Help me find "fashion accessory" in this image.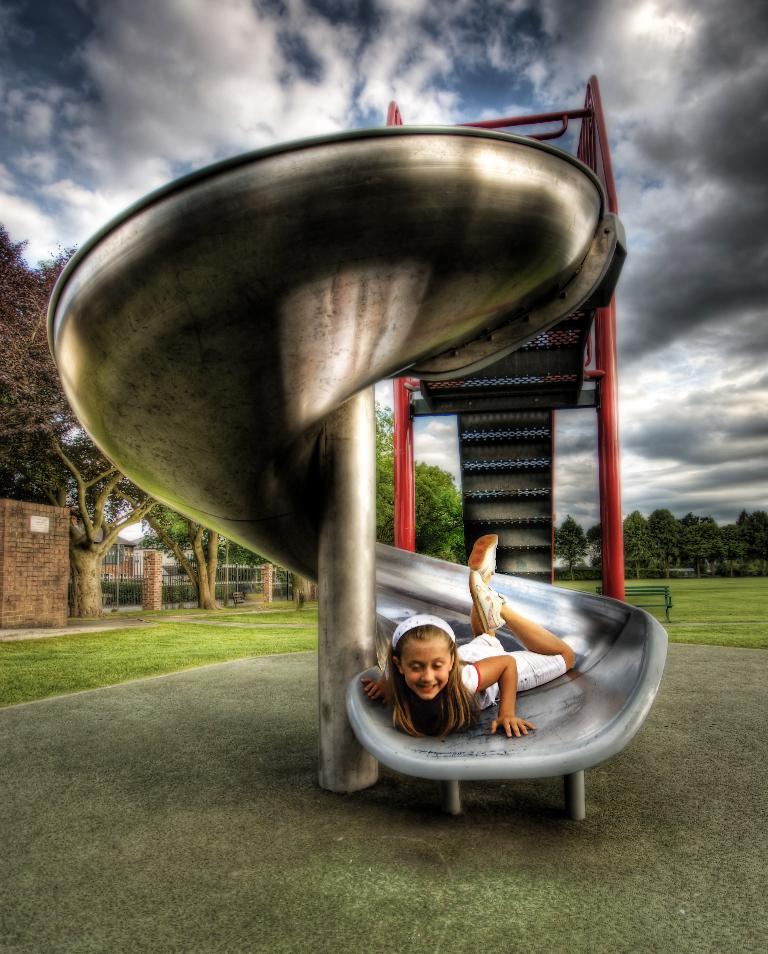
Found it: left=468, top=568, right=511, bottom=633.
